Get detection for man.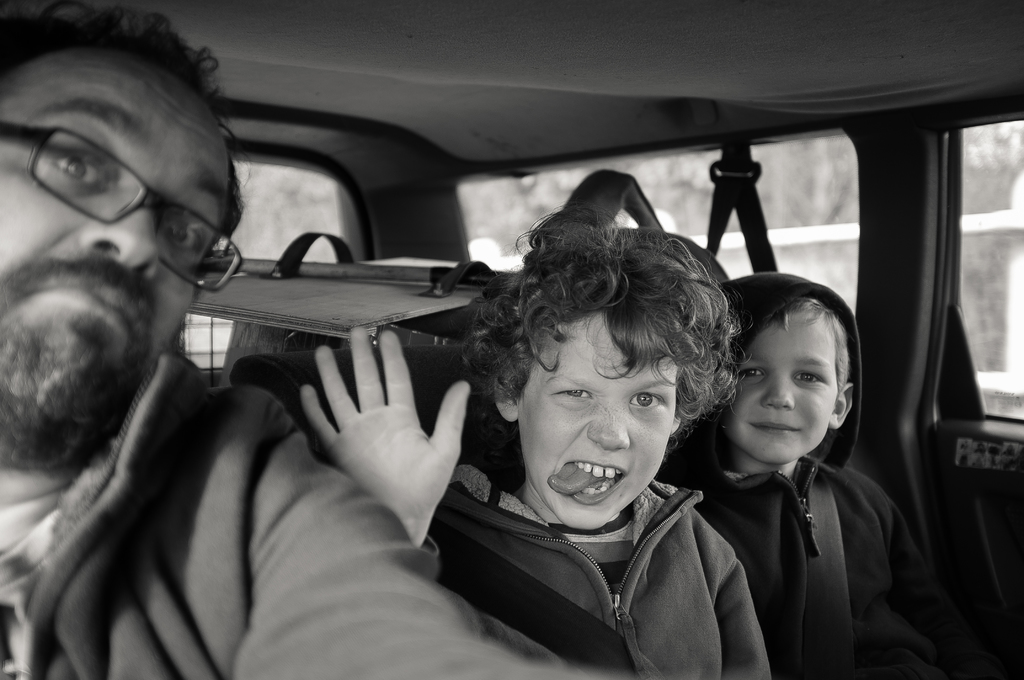
Detection: x1=0, y1=0, x2=627, y2=679.
